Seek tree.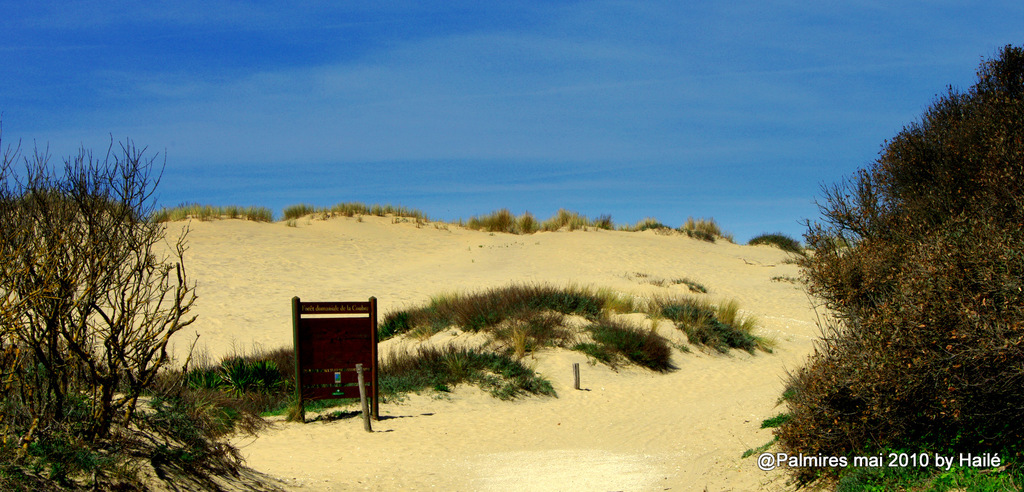
bbox=(0, 119, 209, 491).
